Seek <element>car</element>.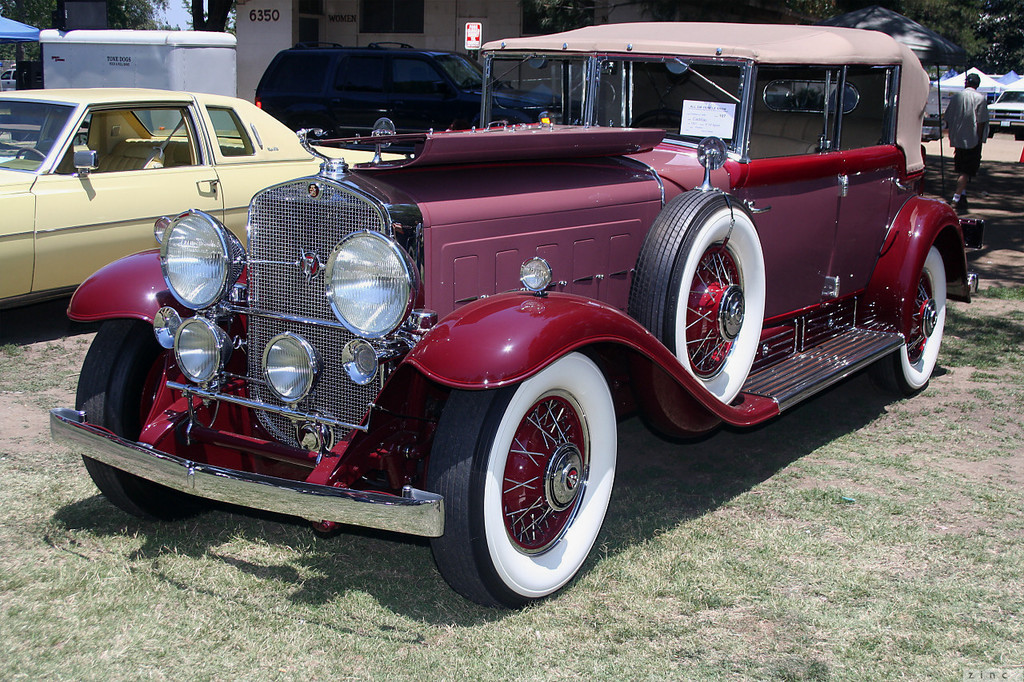
box(0, 86, 409, 309).
